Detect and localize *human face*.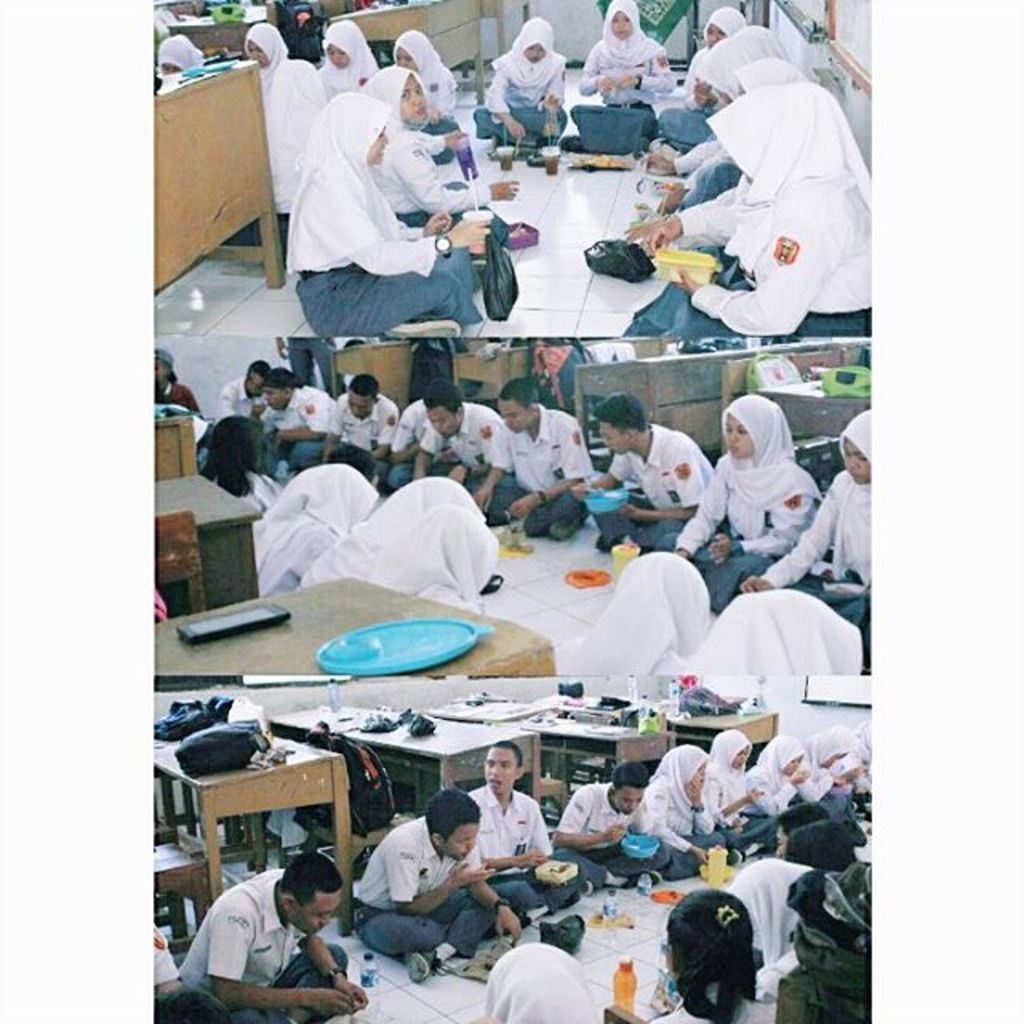
Localized at bbox=(621, 789, 638, 803).
